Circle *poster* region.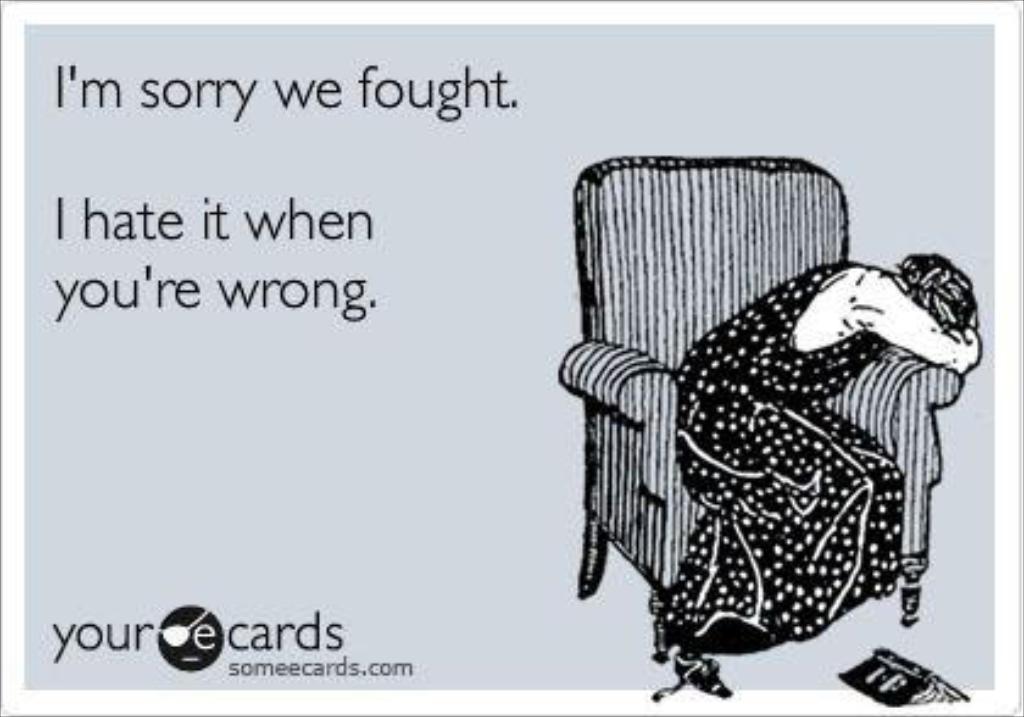
Region: (0,0,1022,715).
